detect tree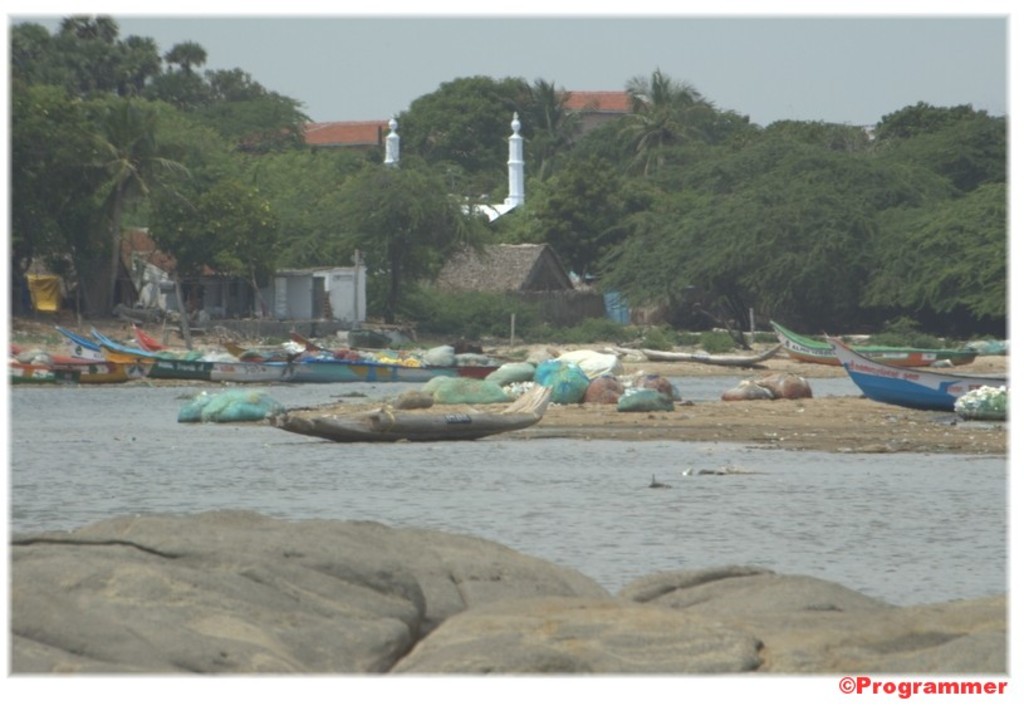
[632,75,706,195]
